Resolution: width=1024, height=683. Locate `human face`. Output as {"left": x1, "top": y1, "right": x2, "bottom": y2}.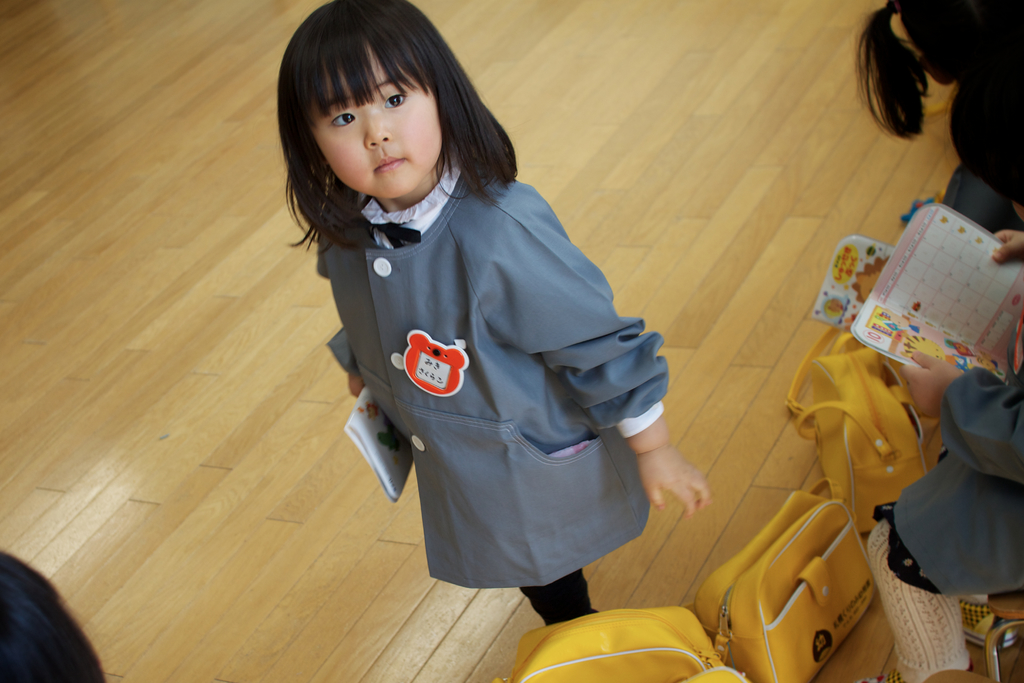
{"left": 318, "top": 50, "right": 438, "bottom": 200}.
